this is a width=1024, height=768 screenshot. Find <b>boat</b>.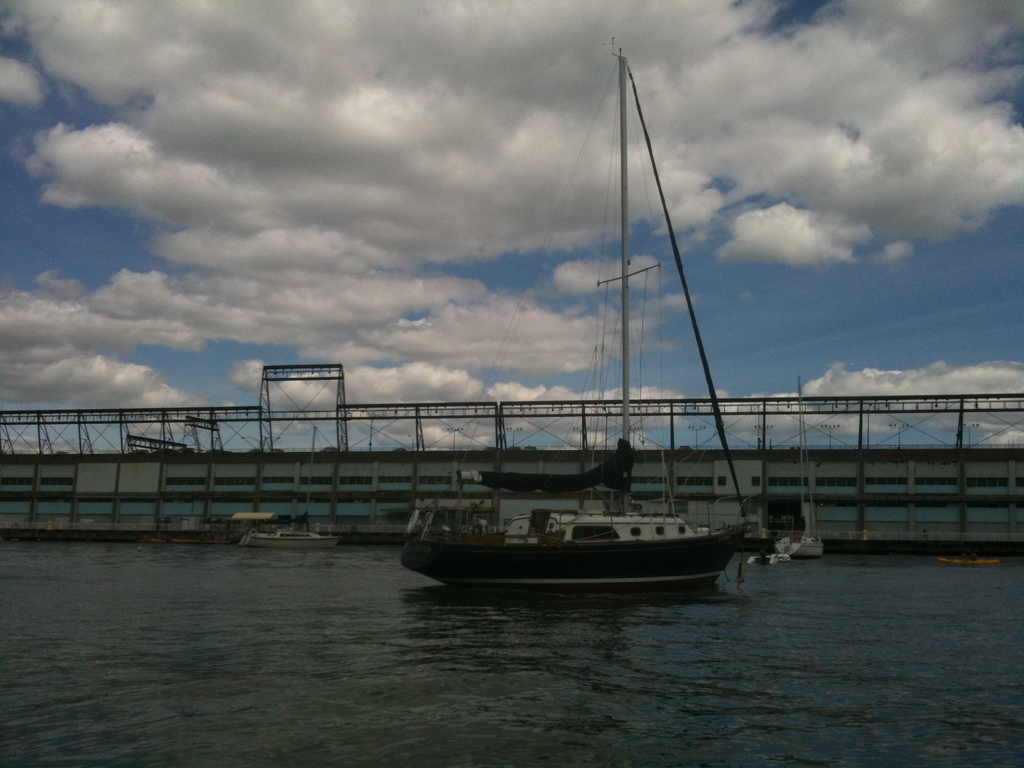
Bounding box: 357,65,785,610.
